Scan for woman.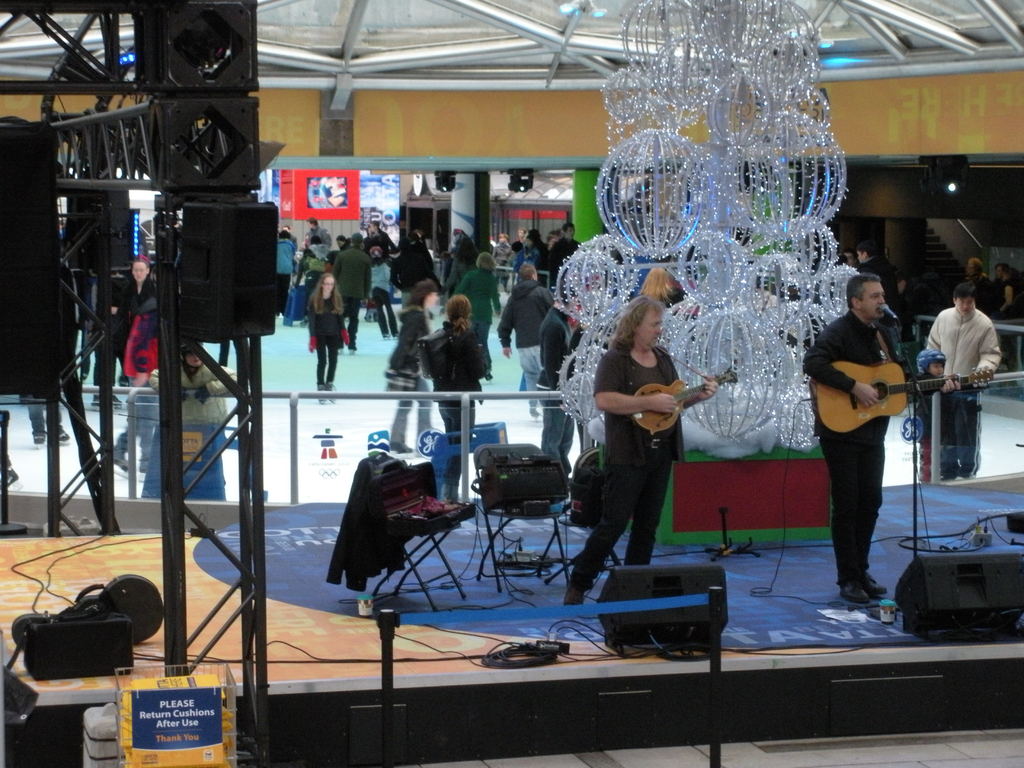
Scan result: (left=575, top=289, right=700, bottom=573).
